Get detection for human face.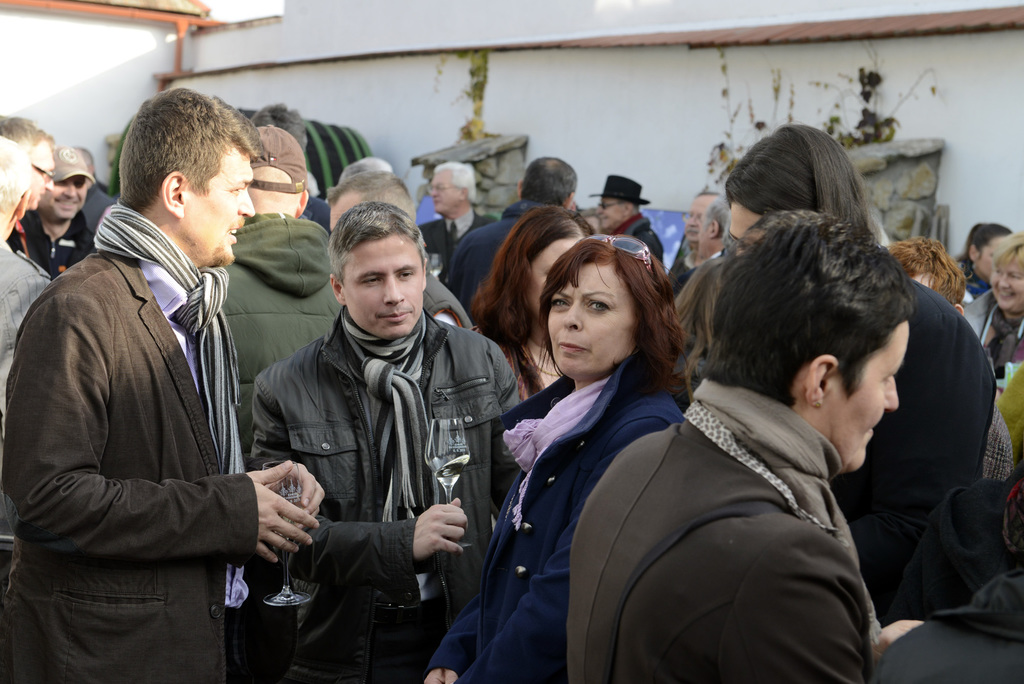
Detection: box=[340, 238, 420, 343].
